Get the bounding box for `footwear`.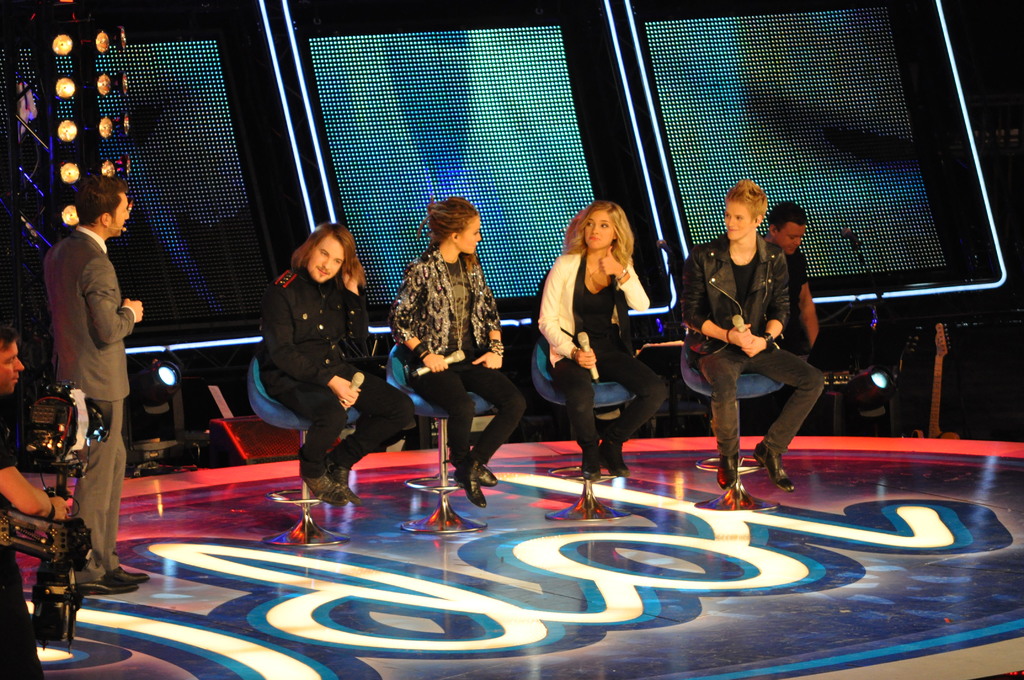
rect(305, 473, 353, 499).
